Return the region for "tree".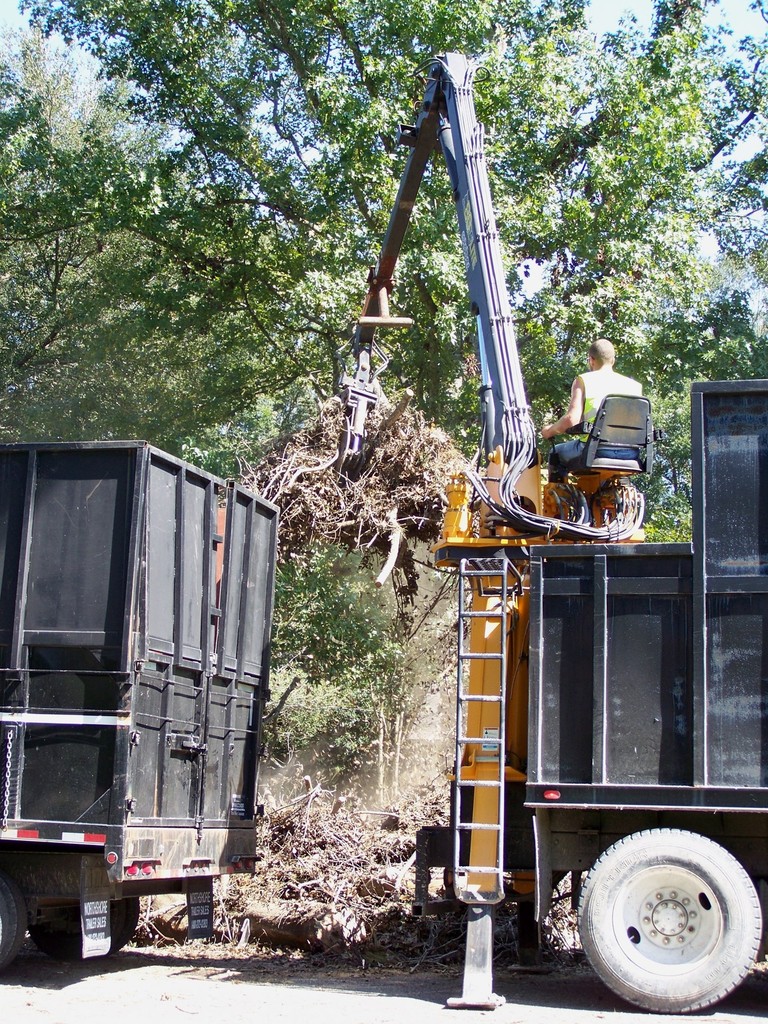
<box>31,0,767,463</box>.
